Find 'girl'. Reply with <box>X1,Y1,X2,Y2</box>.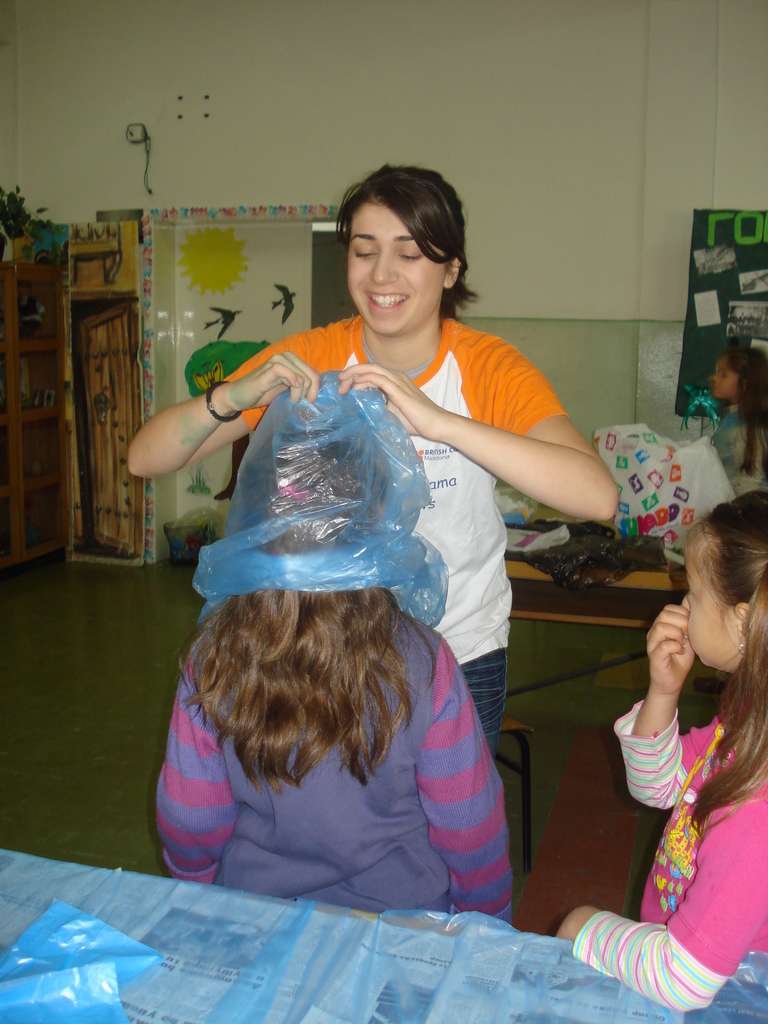
<box>700,344,767,499</box>.
